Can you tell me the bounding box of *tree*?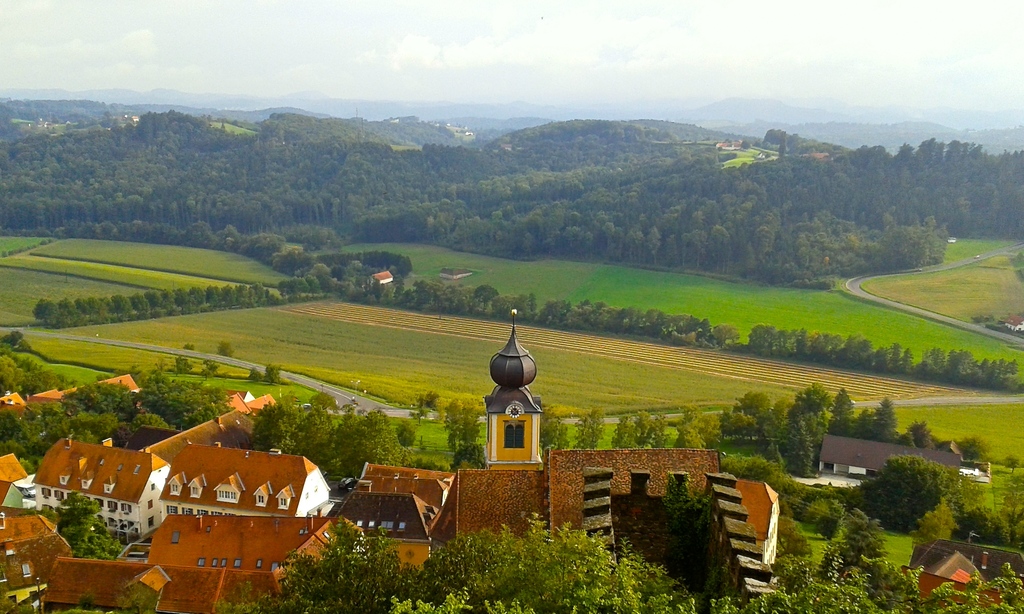
pyautogui.locateOnScreen(214, 511, 703, 613).
